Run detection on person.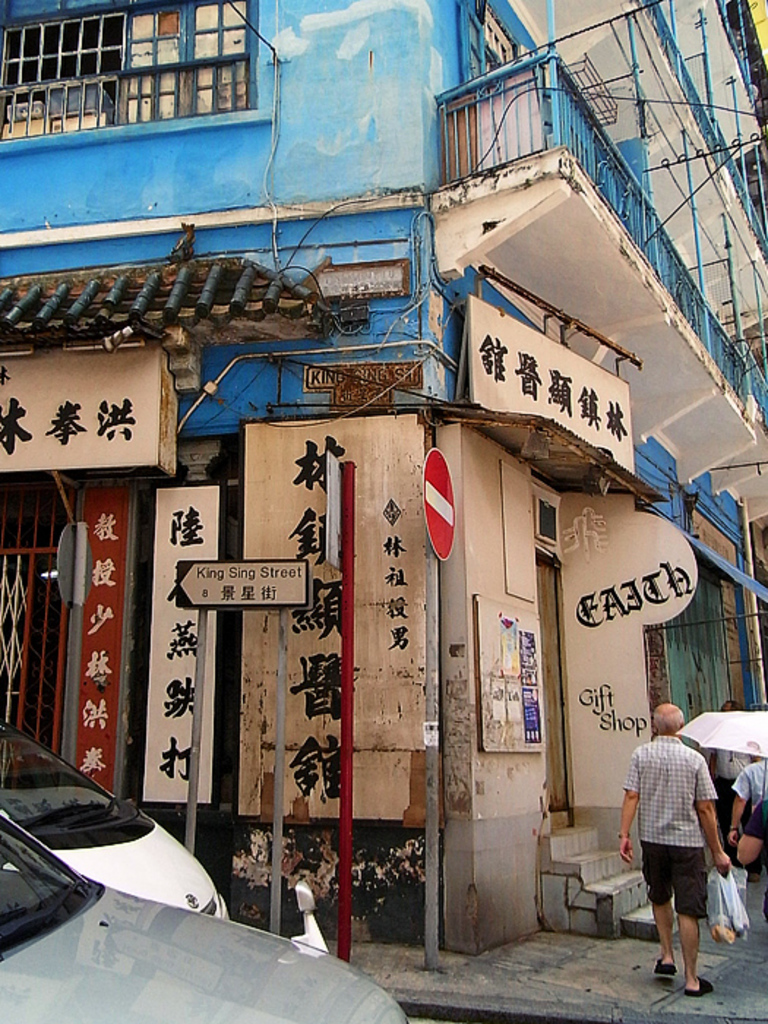
Result: bbox(717, 758, 767, 914).
